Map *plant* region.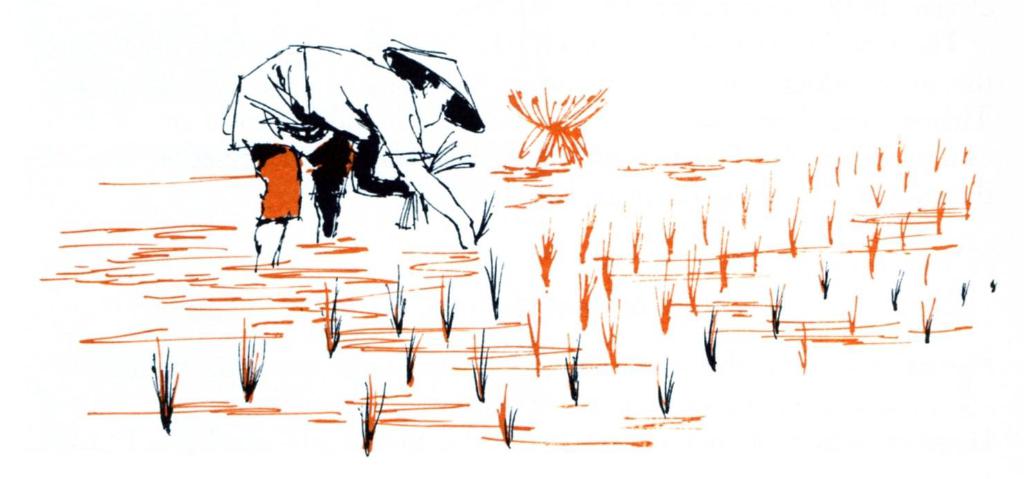
Mapped to box(920, 294, 937, 342).
